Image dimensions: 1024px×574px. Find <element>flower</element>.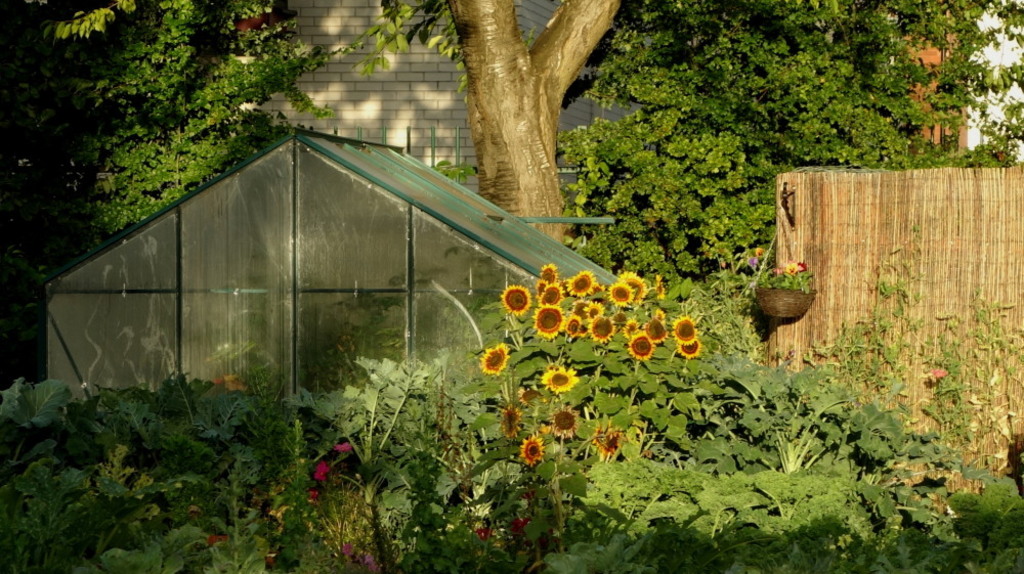
{"x1": 513, "y1": 382, "x2": 540, "y2": 405}.
